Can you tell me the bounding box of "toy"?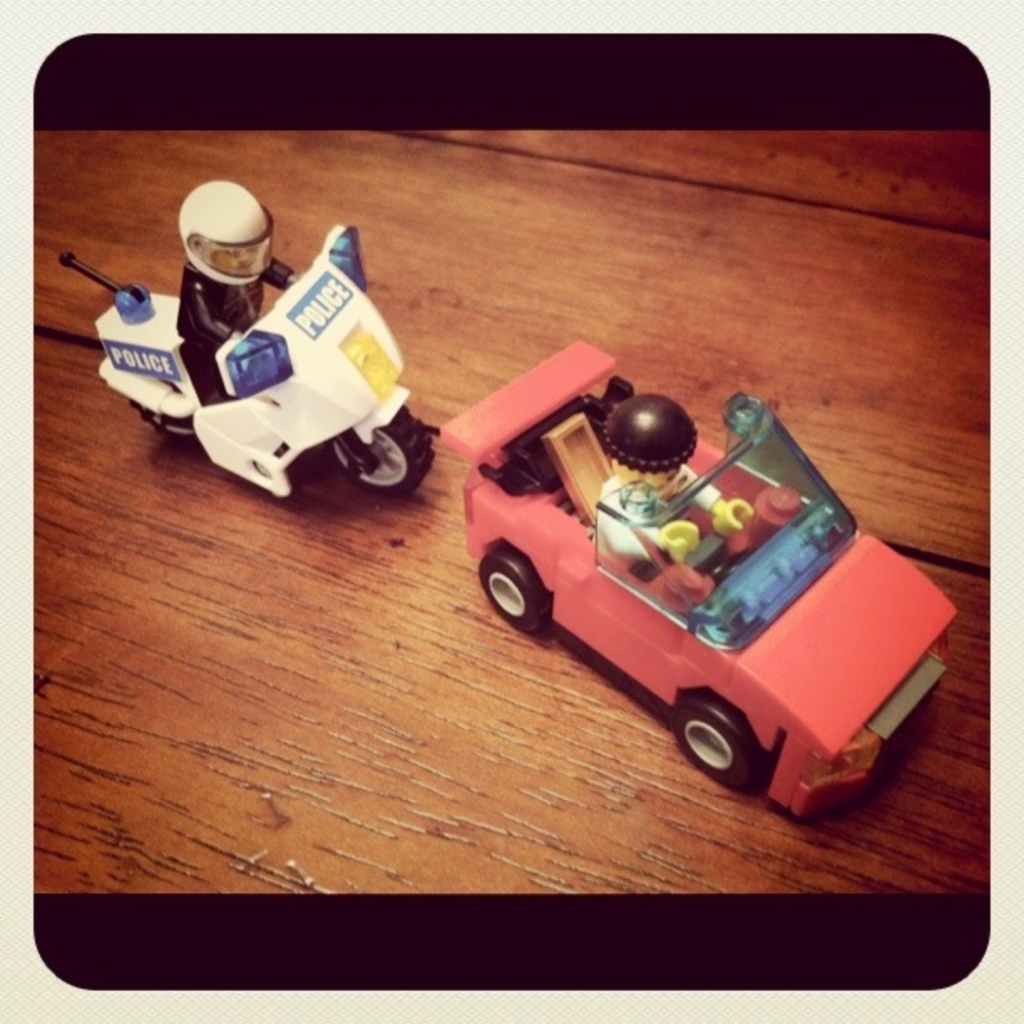
detection(428, 335, 955, 818).
